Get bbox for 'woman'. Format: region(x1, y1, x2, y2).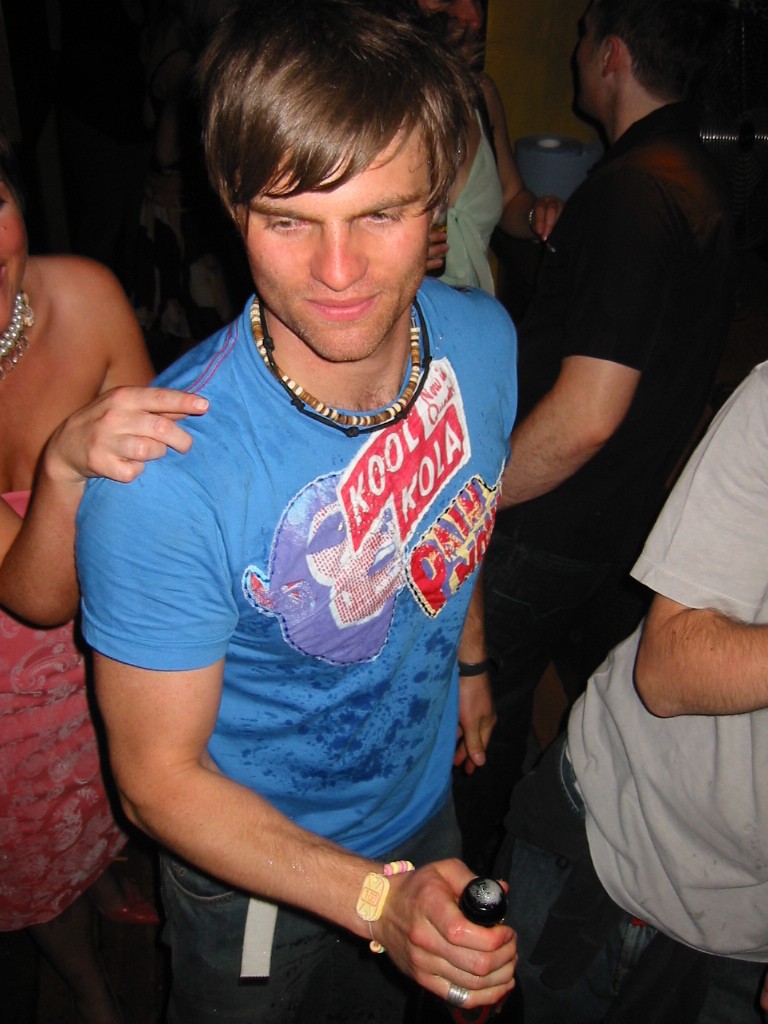
region(0, 177, 209, 1023).
